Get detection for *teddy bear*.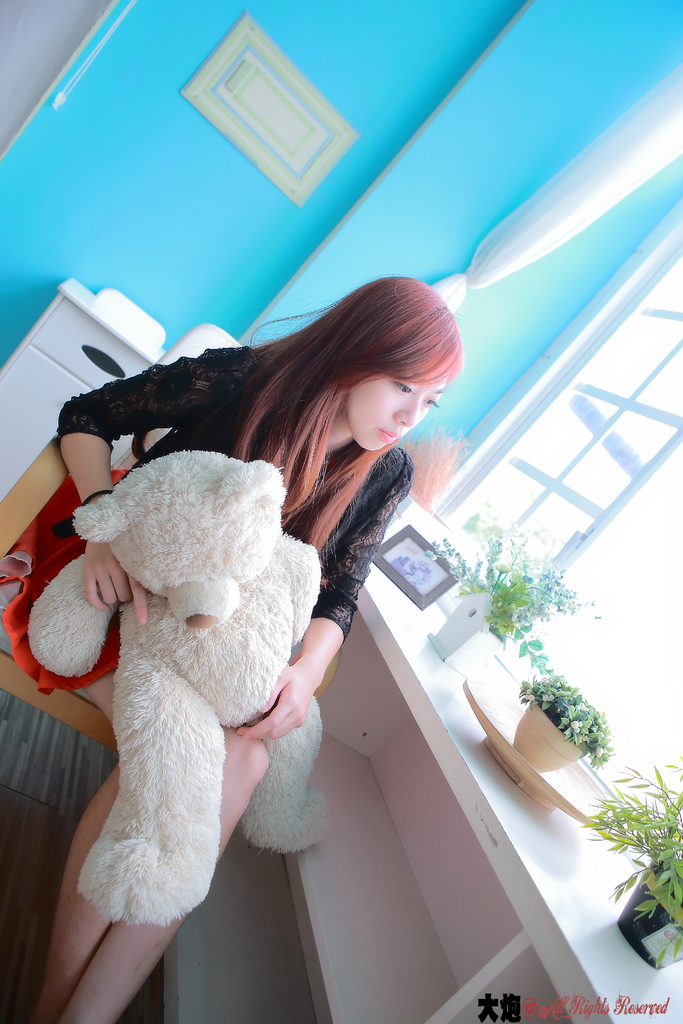
Detection: Rect(34, 452, 329, 941).
